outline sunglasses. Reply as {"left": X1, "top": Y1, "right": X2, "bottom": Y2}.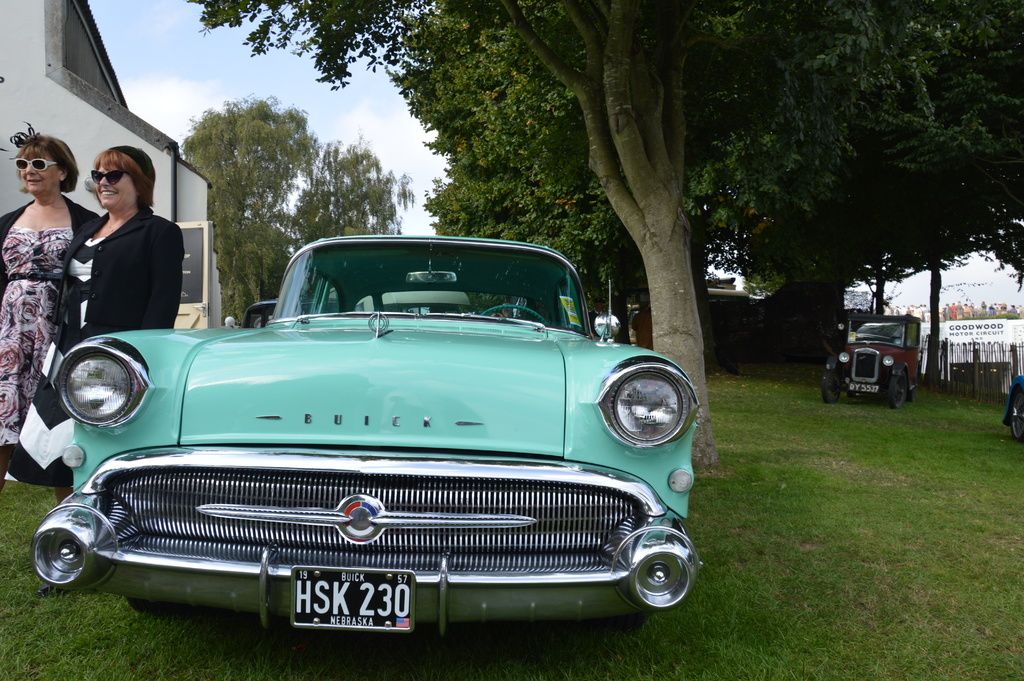
{"left": 12, "top": 154, "right": 57, "bottom": 172}.
